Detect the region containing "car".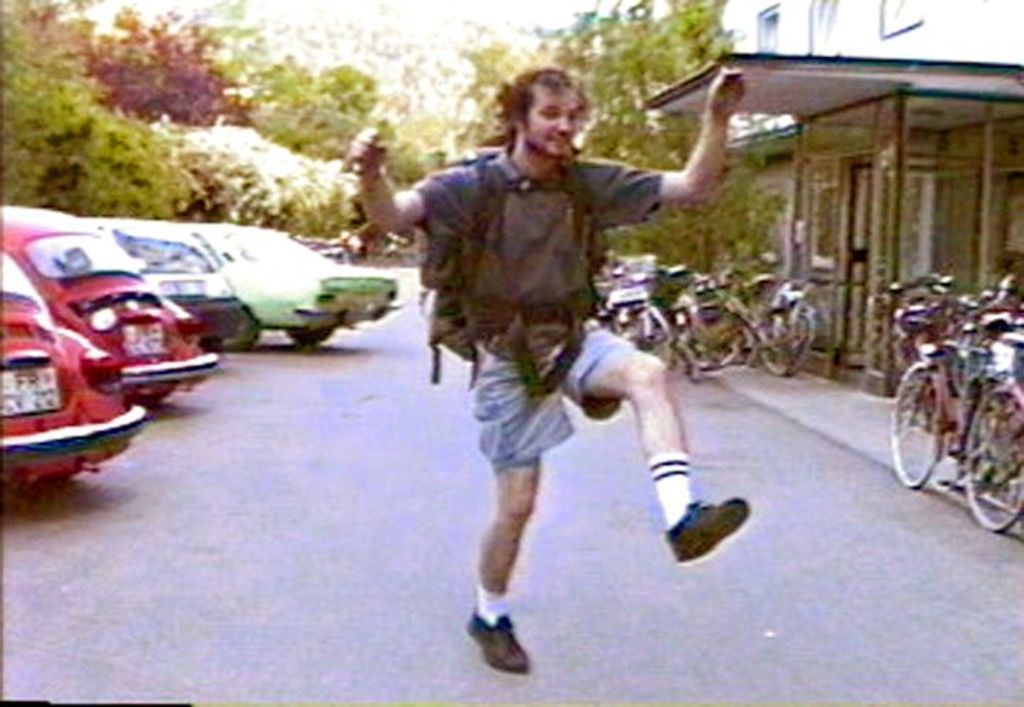
0, 209, 210, 411.
